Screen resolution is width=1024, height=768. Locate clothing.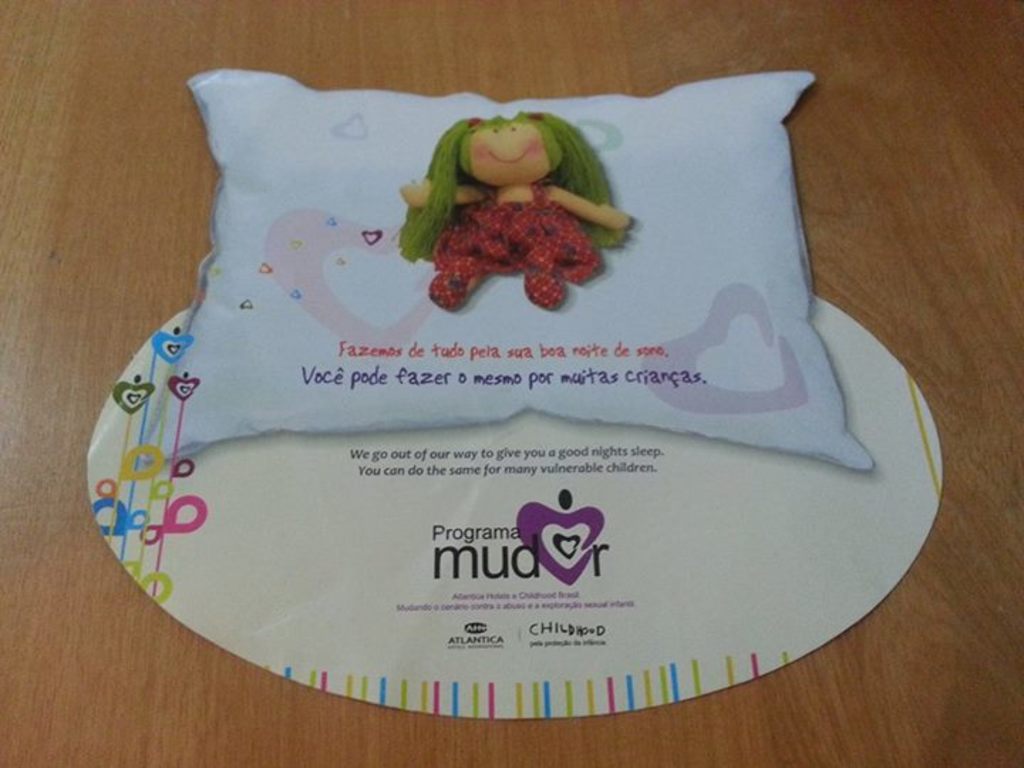
l=437, t=189, r=600, b=273.
